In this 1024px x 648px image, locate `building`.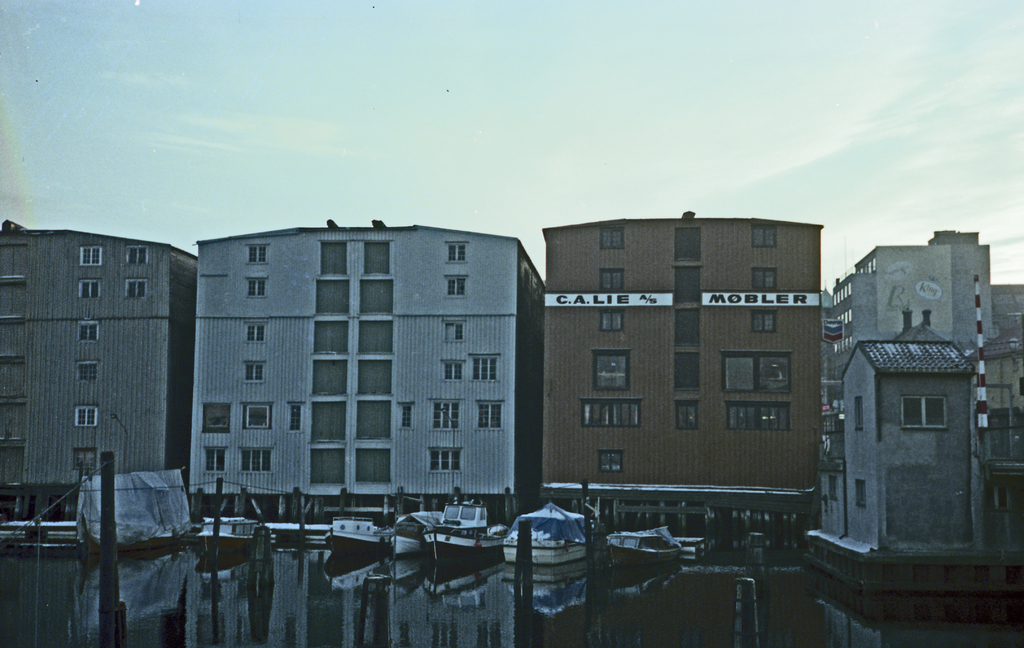
Bounding box: bbox(840, 307, 1023, 551).
